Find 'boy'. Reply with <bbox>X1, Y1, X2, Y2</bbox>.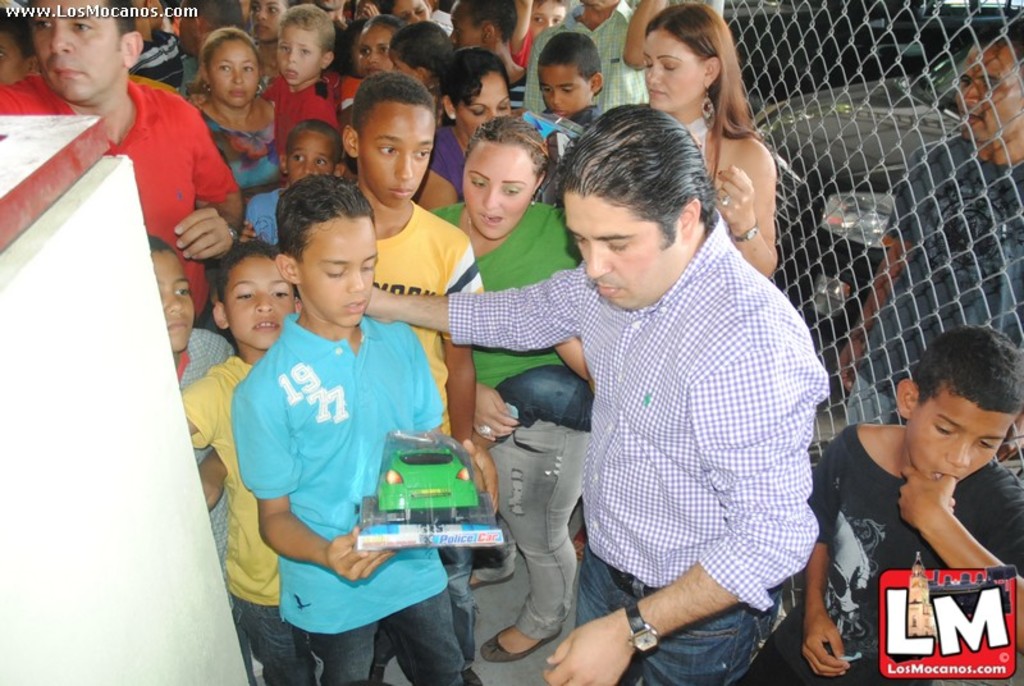
<bbox>150, 229, 252, 619</bbox>.
